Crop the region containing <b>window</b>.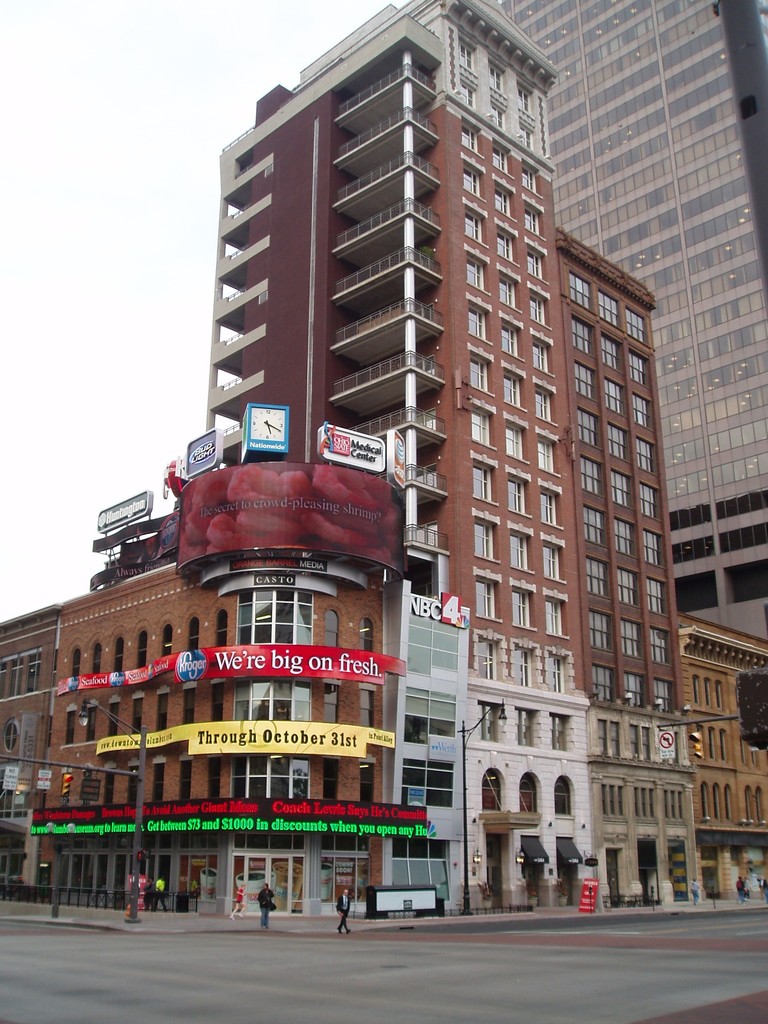
Crop region: detection(474, 575, 495, 615).
